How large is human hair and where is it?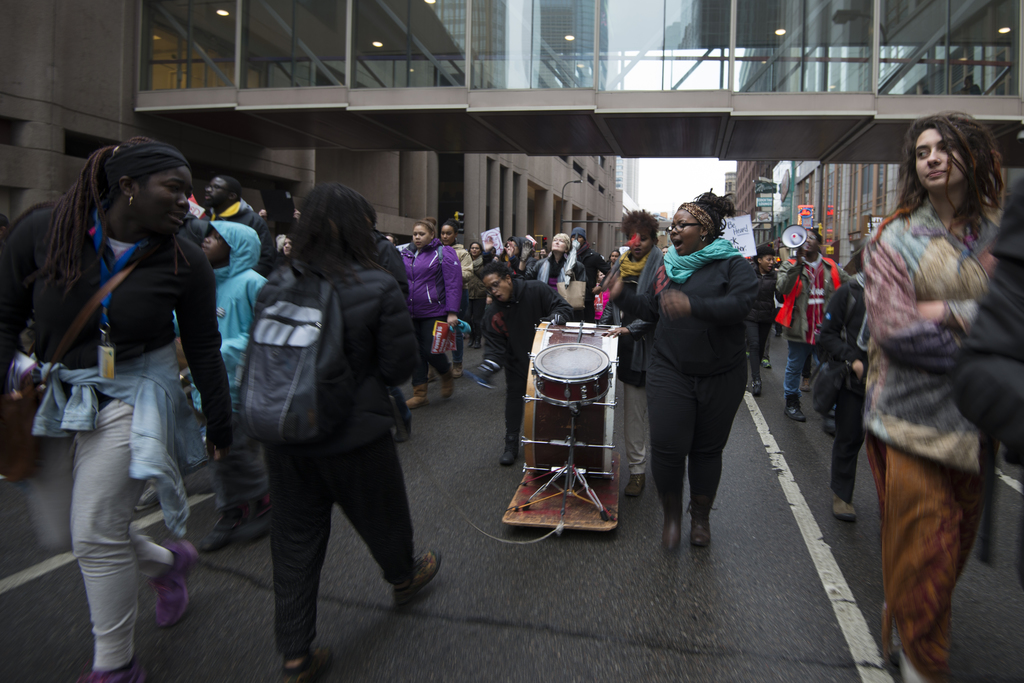
Bounding box: bbox(45, 138, 184, 321).
